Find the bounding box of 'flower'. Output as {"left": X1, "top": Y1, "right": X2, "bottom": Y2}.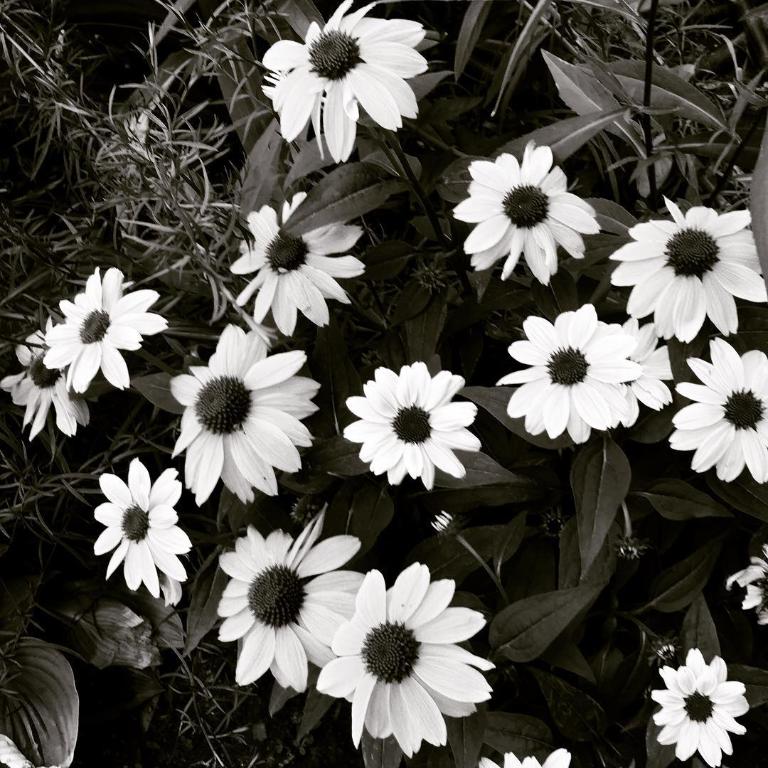
{"left": 664, "top": 336, "right": 767, "bottom": 488}.
